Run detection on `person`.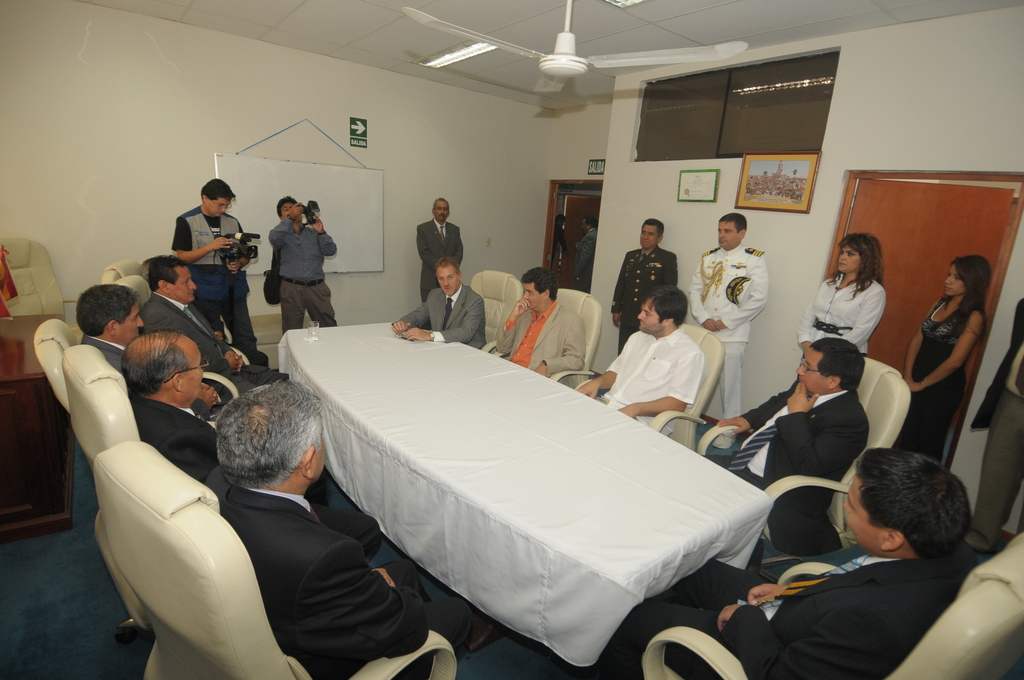
Result: left=413, top=193, right=467, bottom=305.
